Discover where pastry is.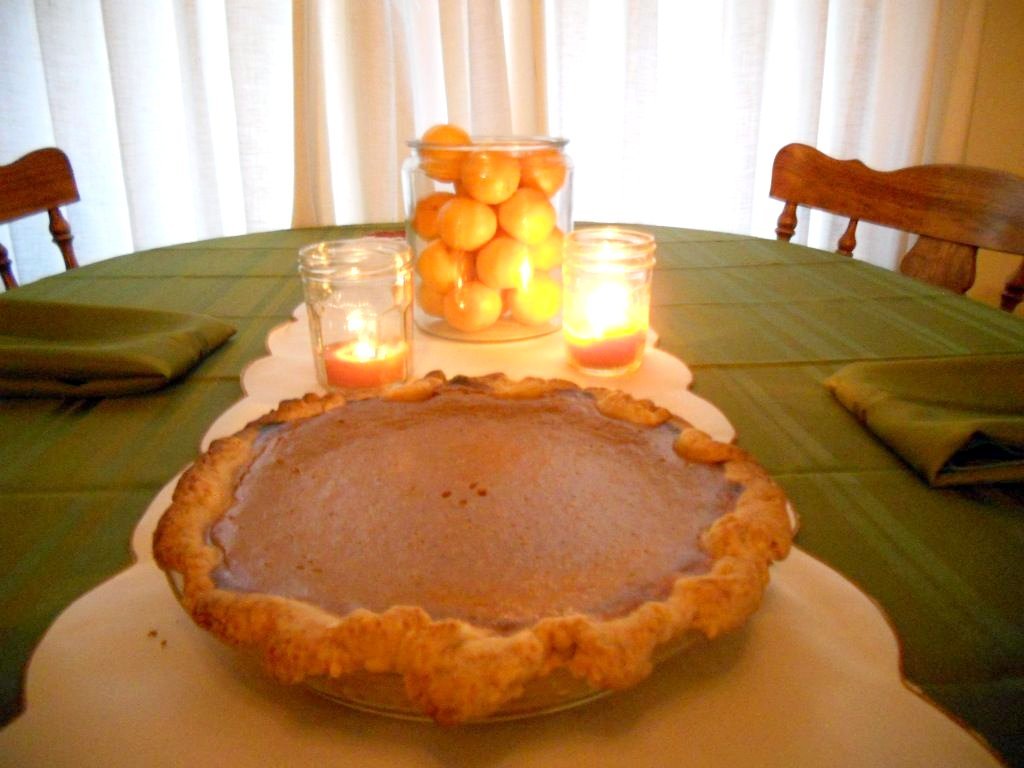
Discovered at left=168, top=357, right=756, bottom=736.
